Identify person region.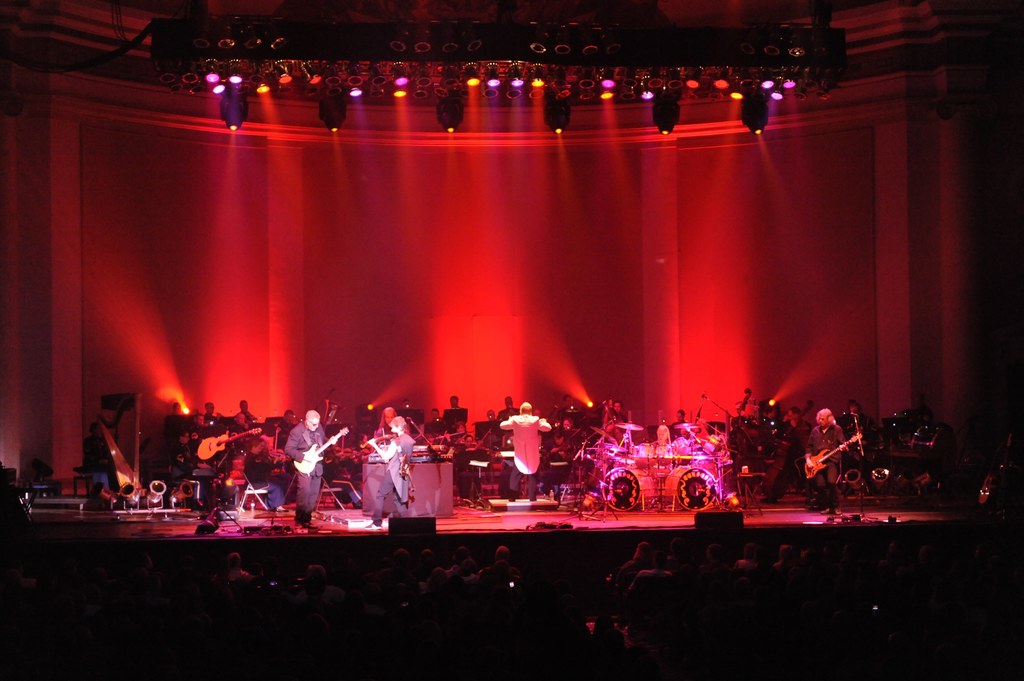
Region: left=494, top=405, right=551, bottom=497.
